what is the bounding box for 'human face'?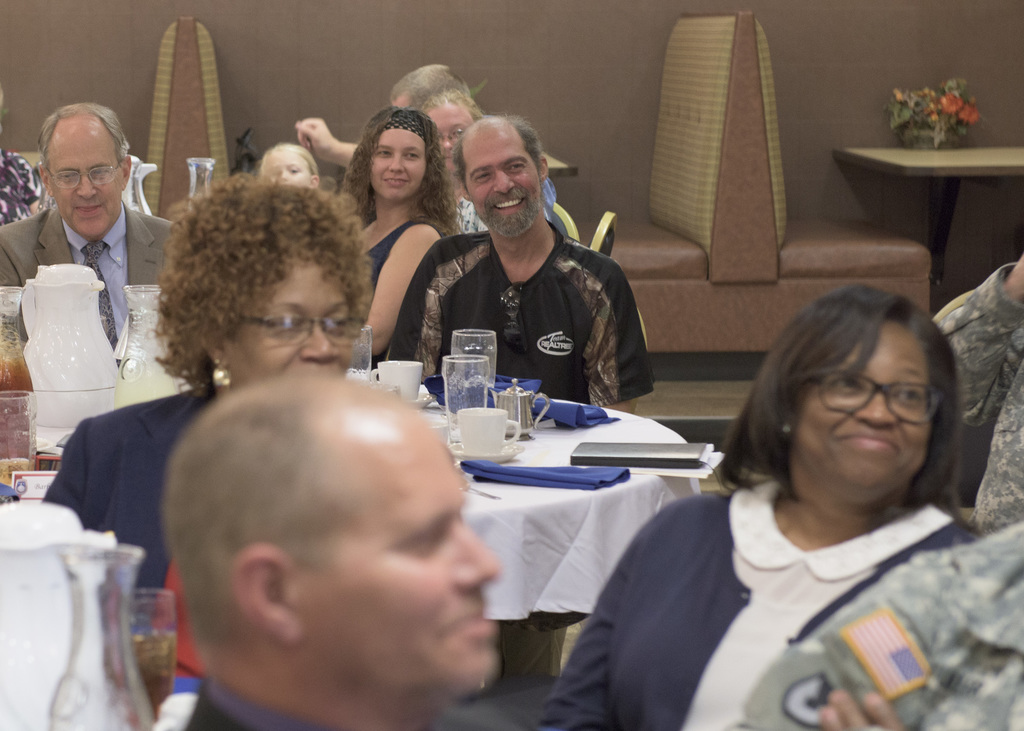
l=223, t=249, r=353, b=384.
